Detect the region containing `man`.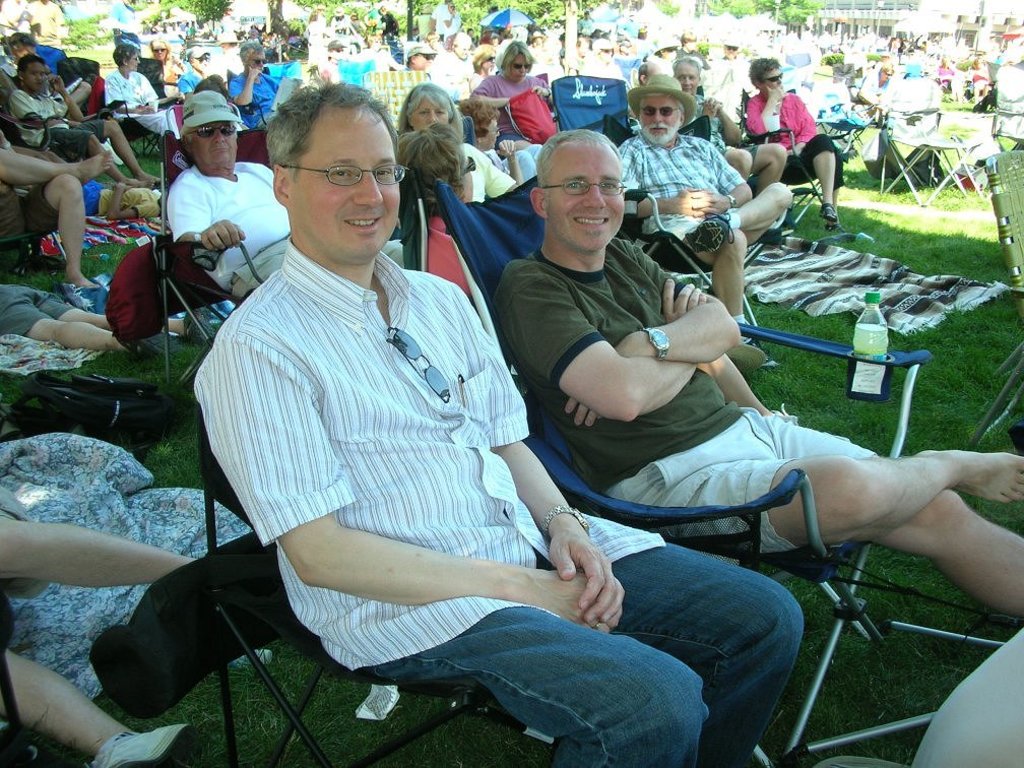
Rect(174, 46, 211, 97).
